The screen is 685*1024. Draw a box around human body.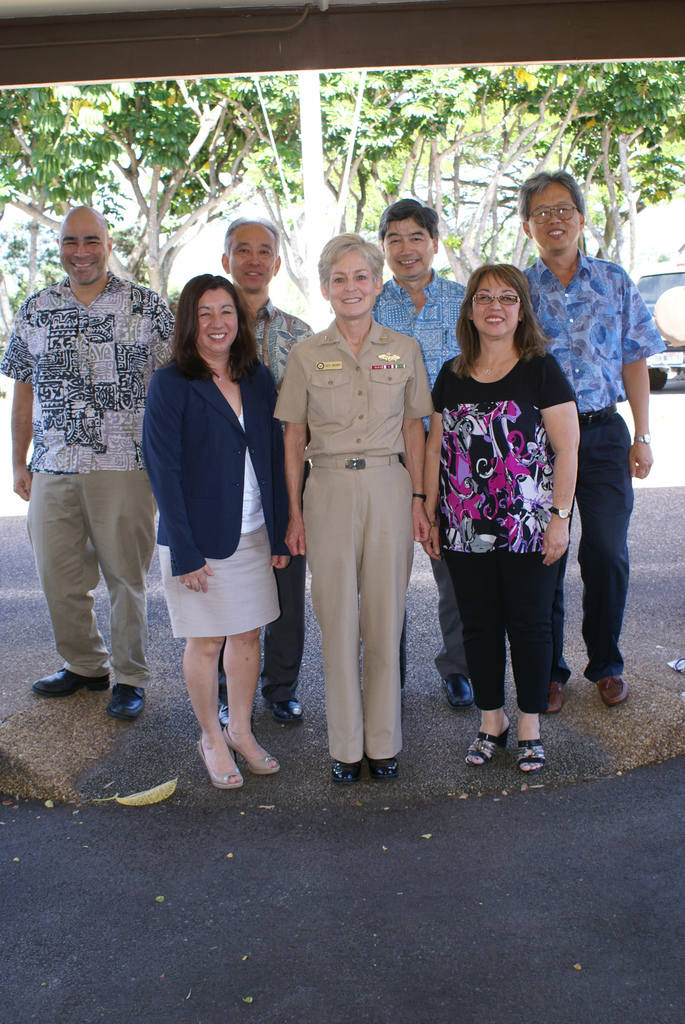
Rect(369, 271, 475, 708).
